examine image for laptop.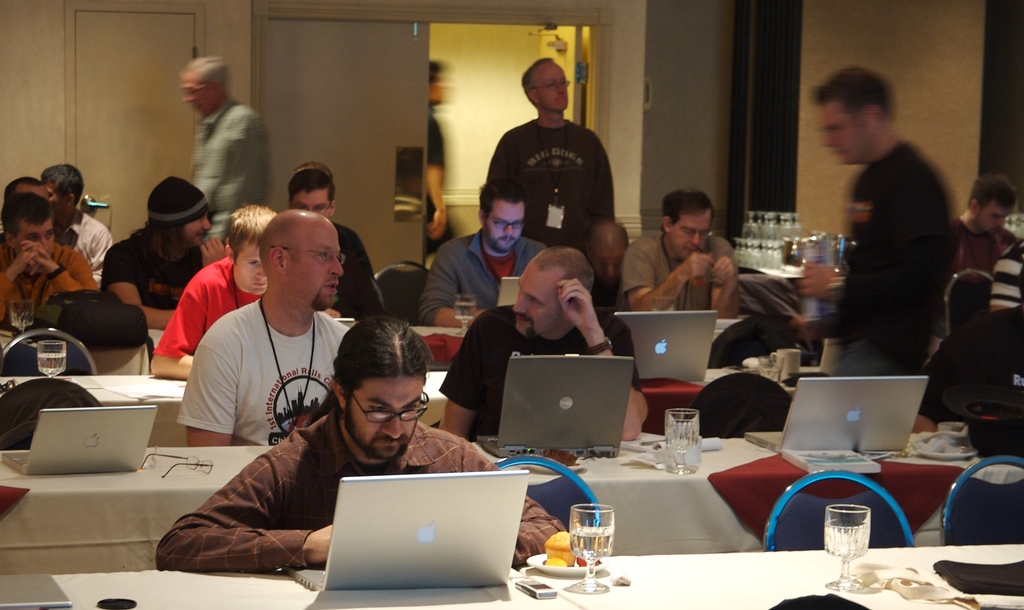
Examination result: <region>313, 468, 537, 600</region>.
